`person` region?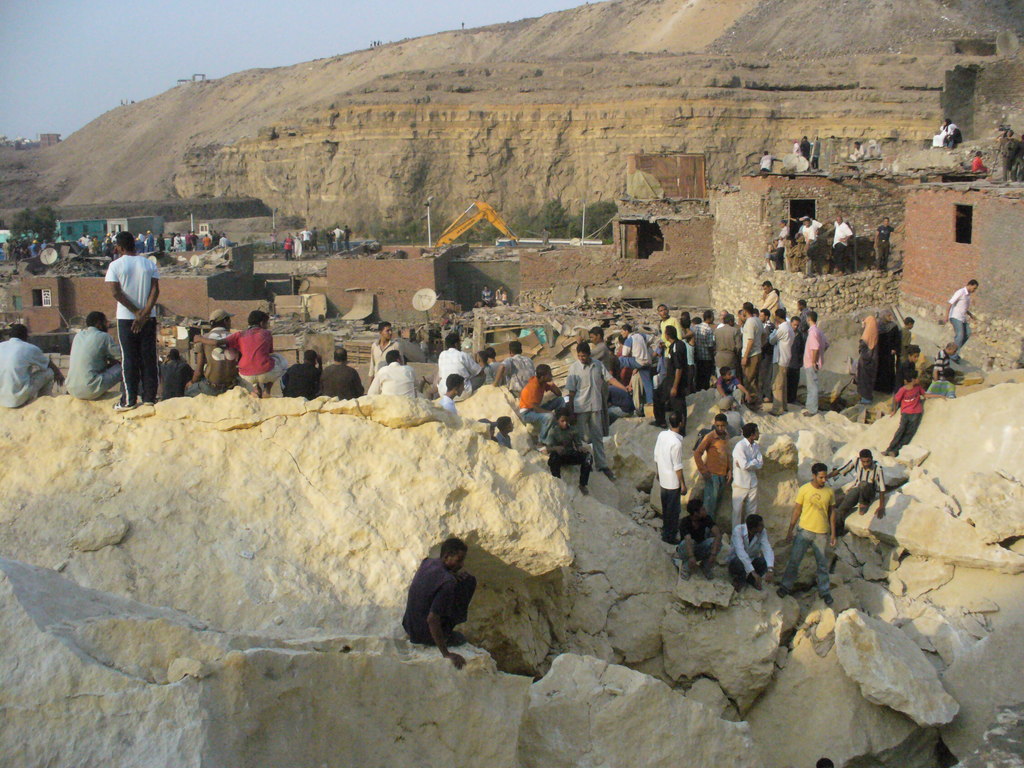
left=136, top=232, right=147, bottom=253
